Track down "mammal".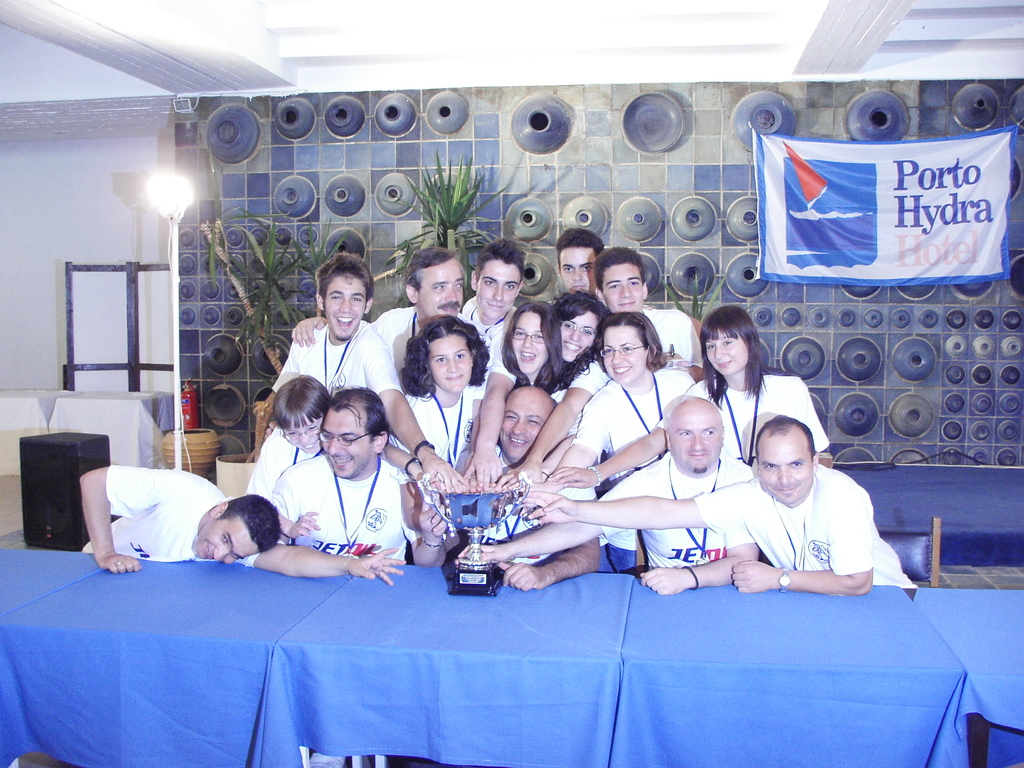
Tracked to locate(436, 392, 748, 595).
